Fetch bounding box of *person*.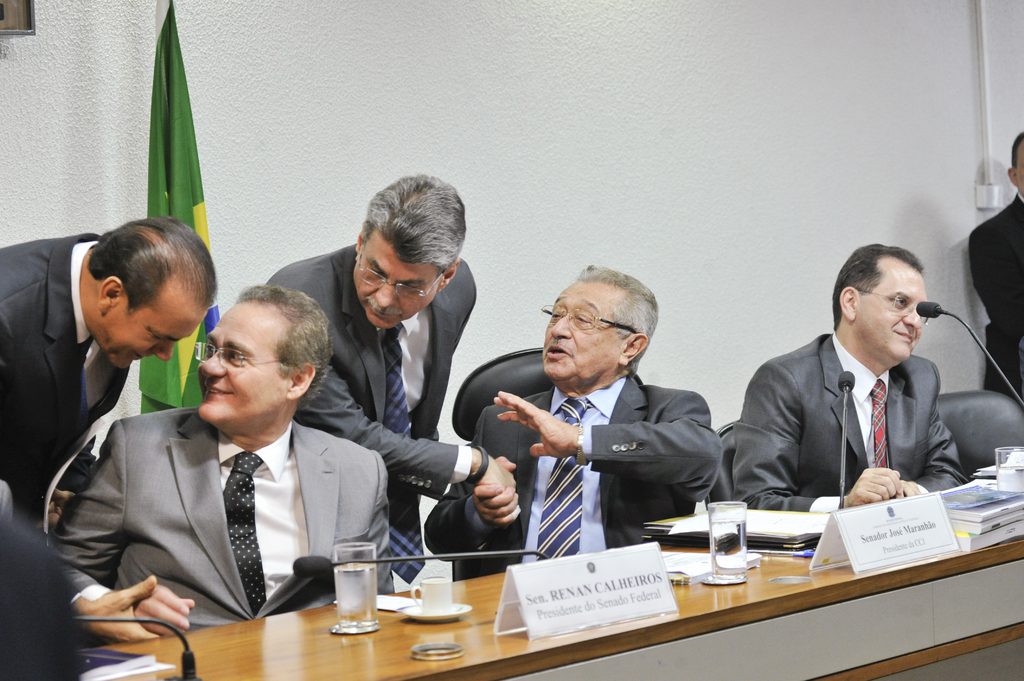
Bbox: locate(965, 132, 1023, 405).
